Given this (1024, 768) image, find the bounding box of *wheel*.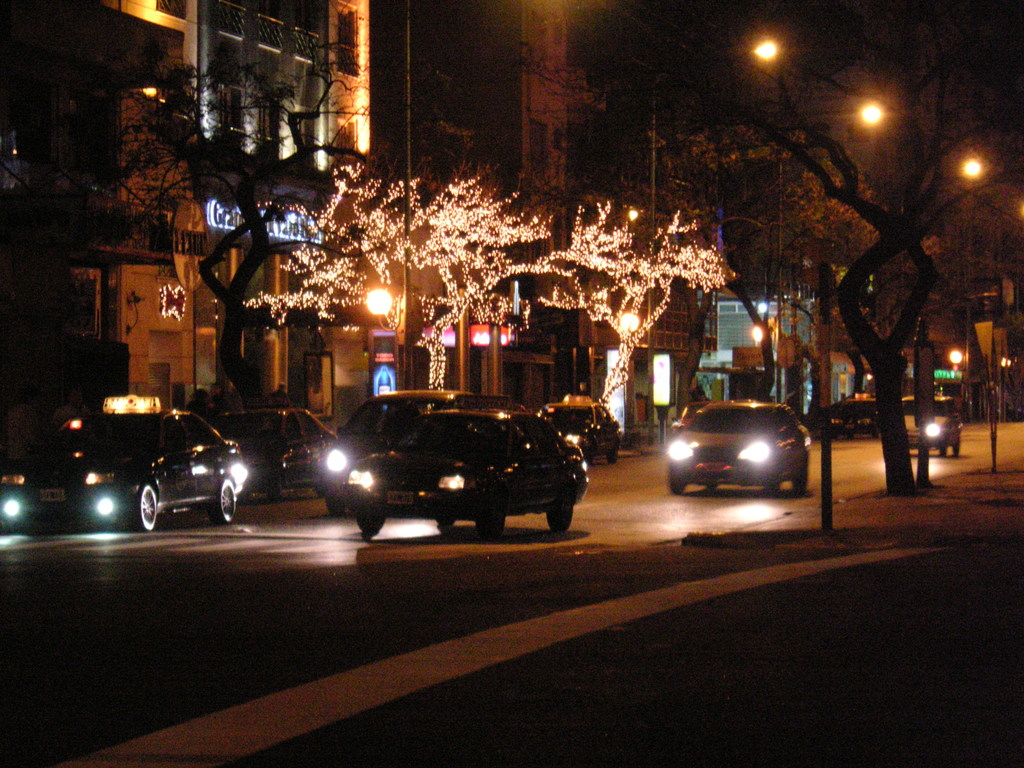
bbox=[954, 445, 964, 454].
